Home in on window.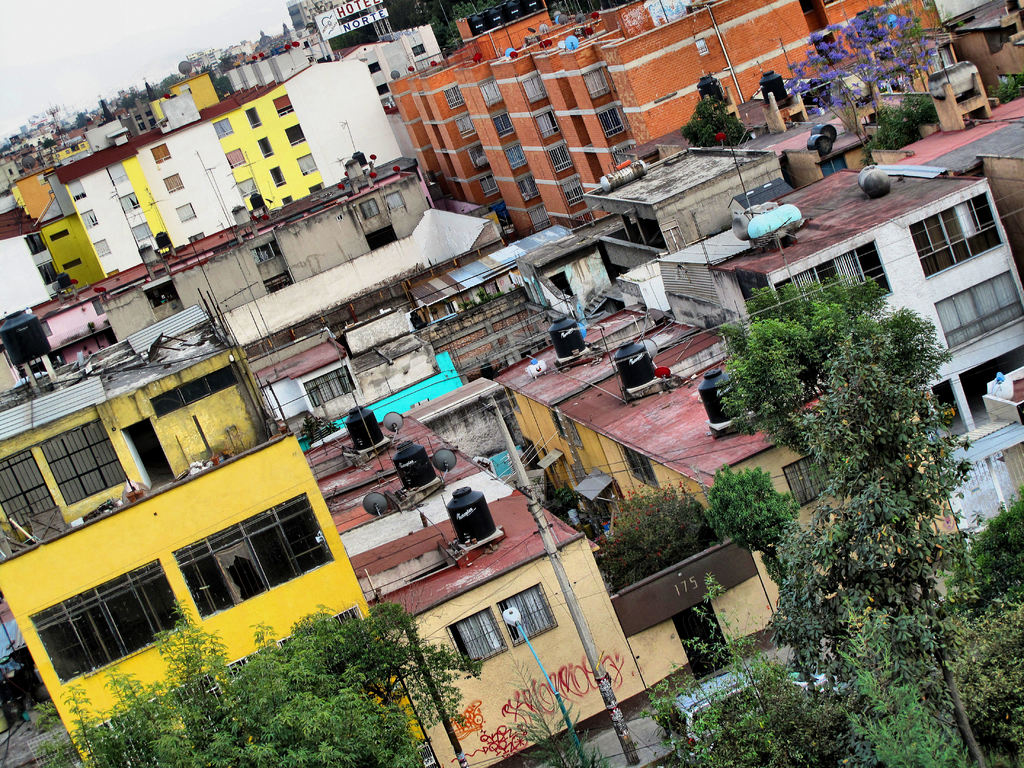
Homed in at bbox=[271, 89, 301, 117].
